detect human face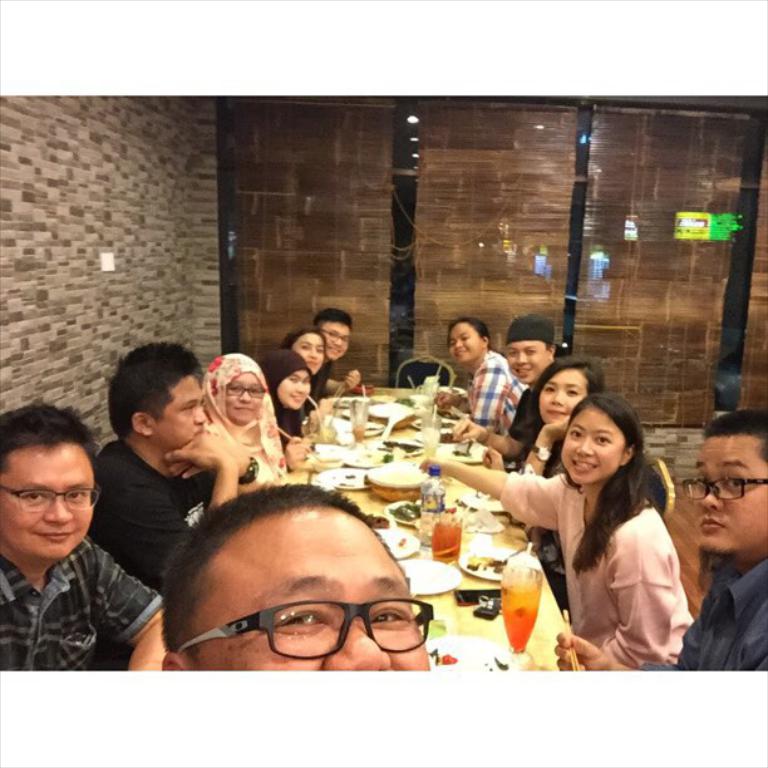
bbox(279, 365, 314, 412)
